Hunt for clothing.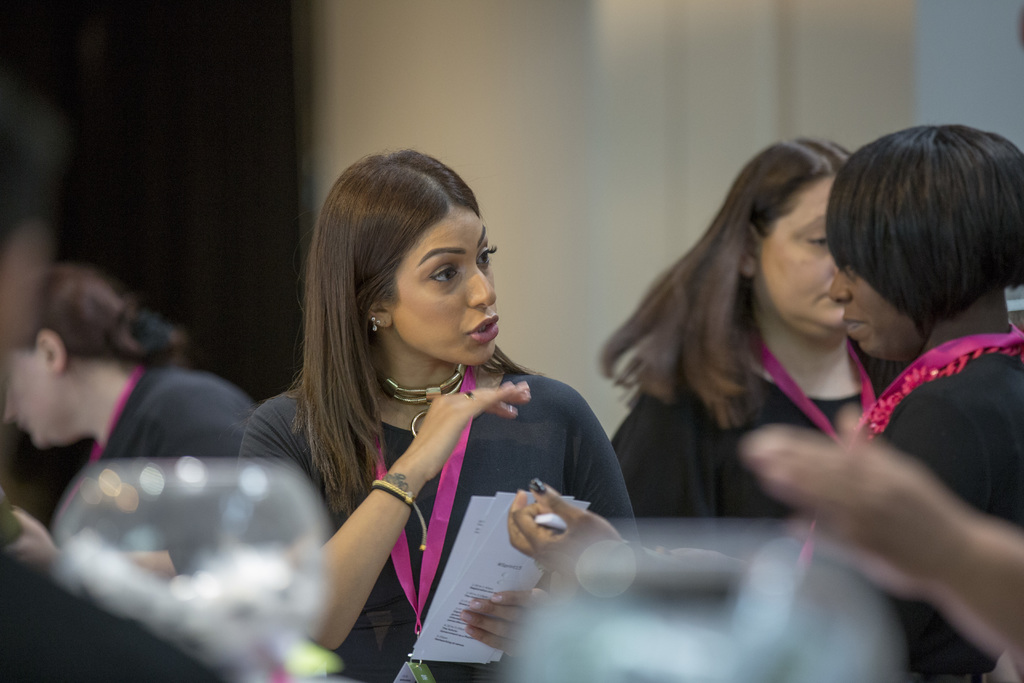
Hunted down at bbox=[221, 380, 637, 682].
